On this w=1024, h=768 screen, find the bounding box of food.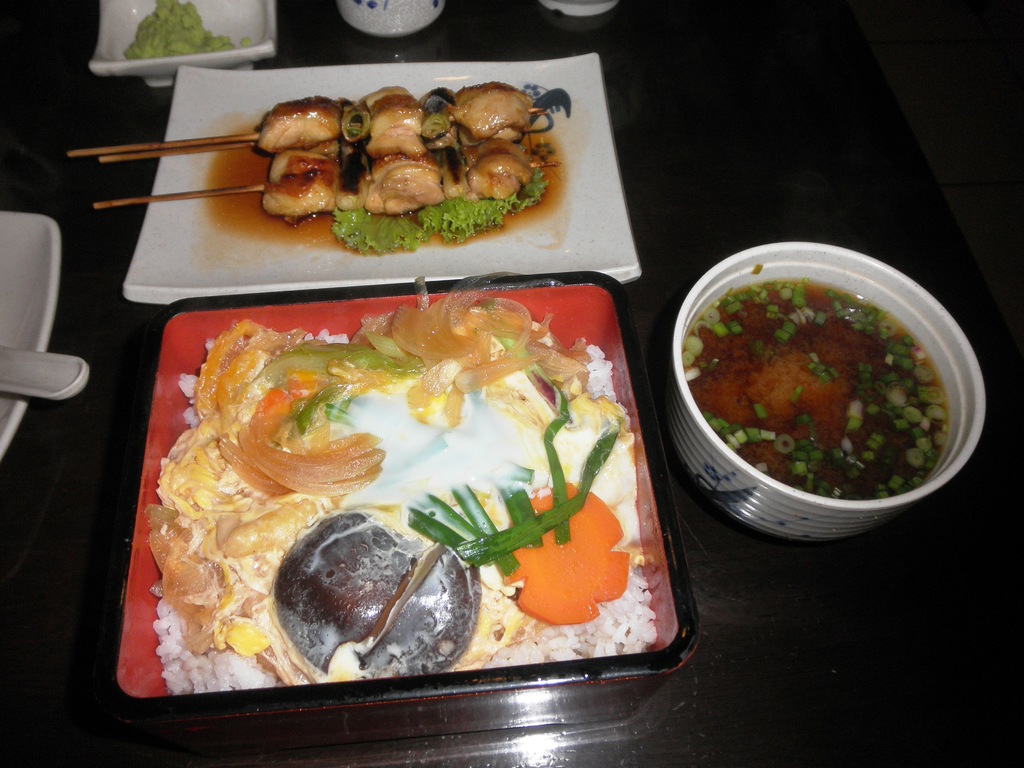
Bounding box: bbox(682, 279, 956, 502).
